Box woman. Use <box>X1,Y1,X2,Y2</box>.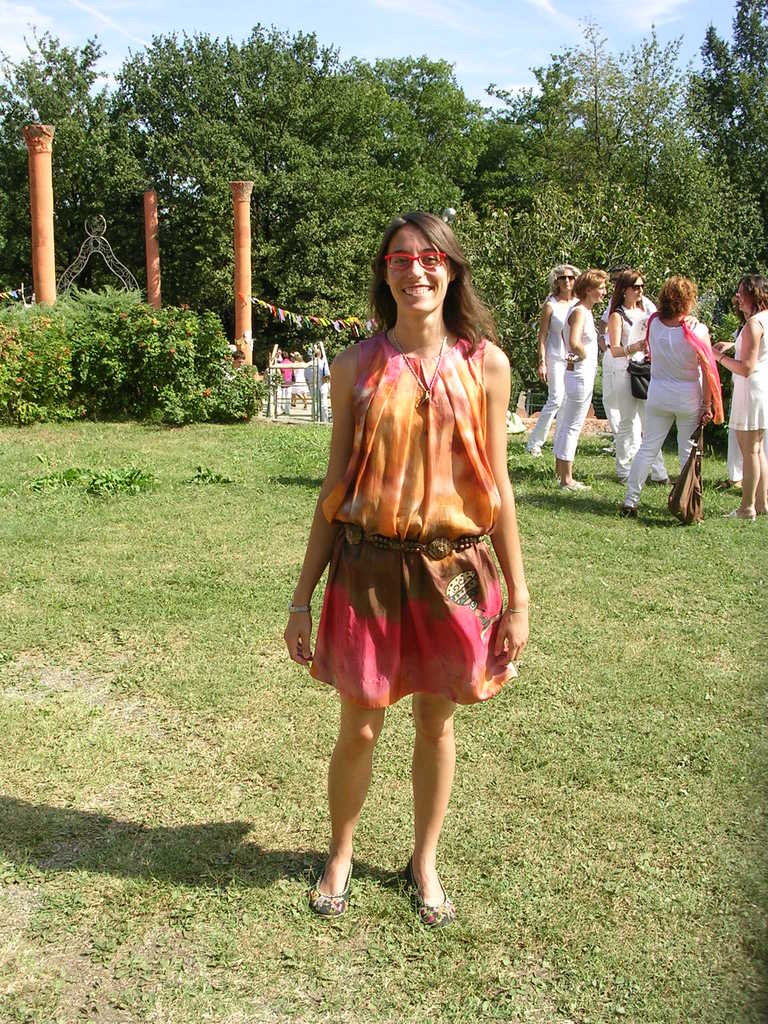
<box>605,269,672,481</box>.
